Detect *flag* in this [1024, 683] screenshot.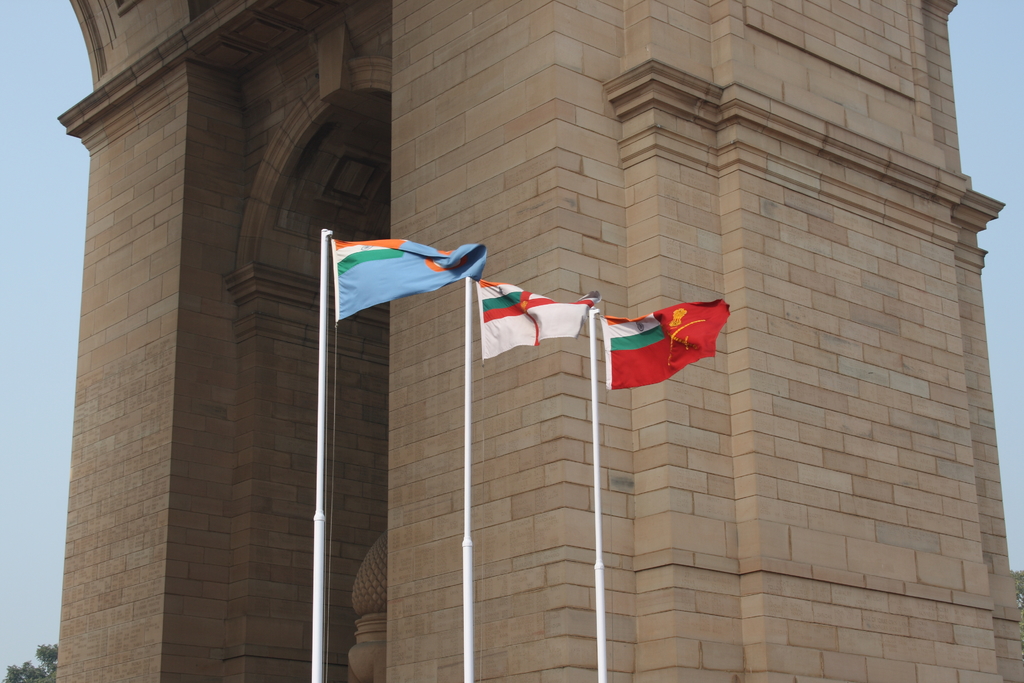
Detection: l=323, t=223, r=478, b=327.
